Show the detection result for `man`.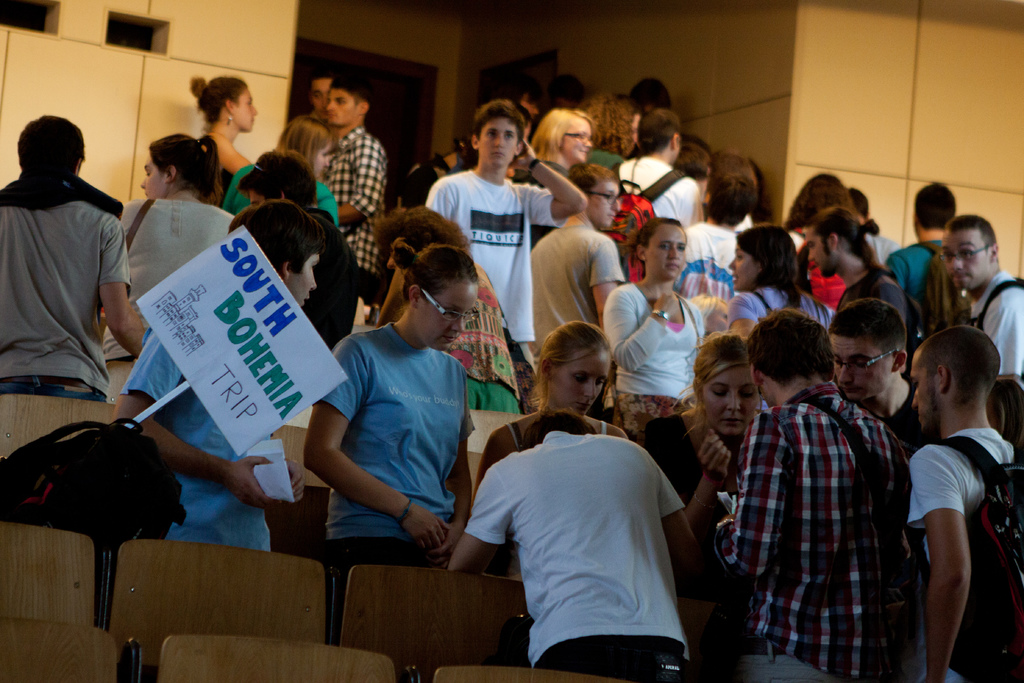
{"x1": 853, "y1": 185, "x2": 899, "y2": 267}.
